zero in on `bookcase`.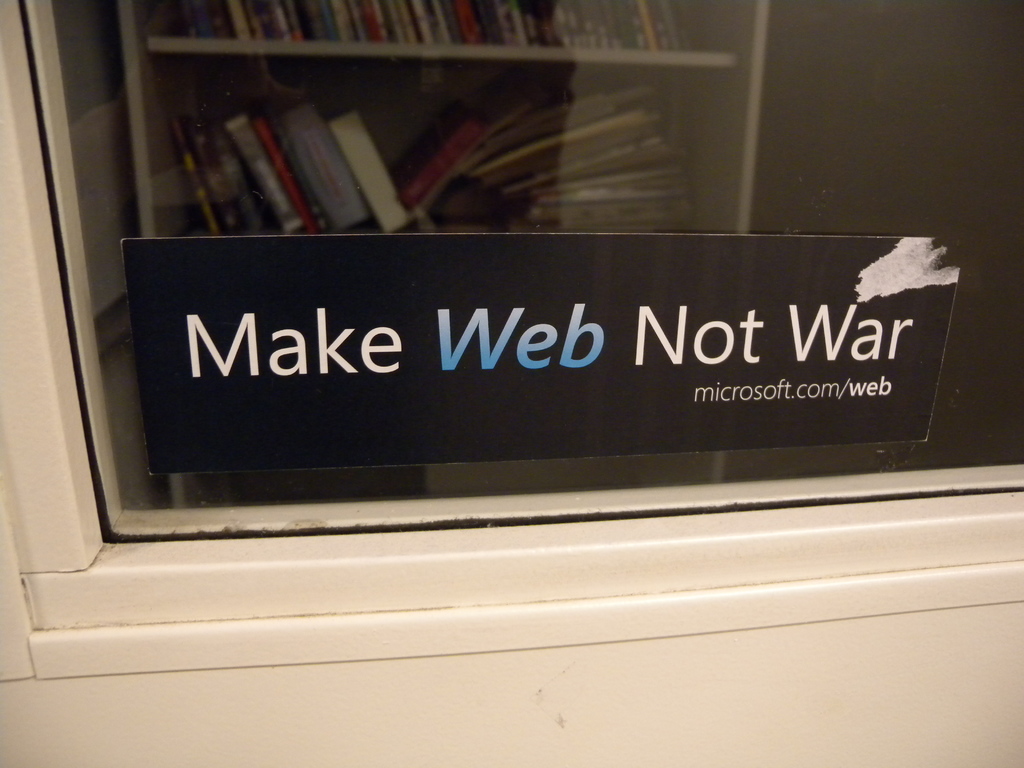
Zeroed in: {"x1": 120, "y1": 0, "x2": 771, "y2": 506}.
